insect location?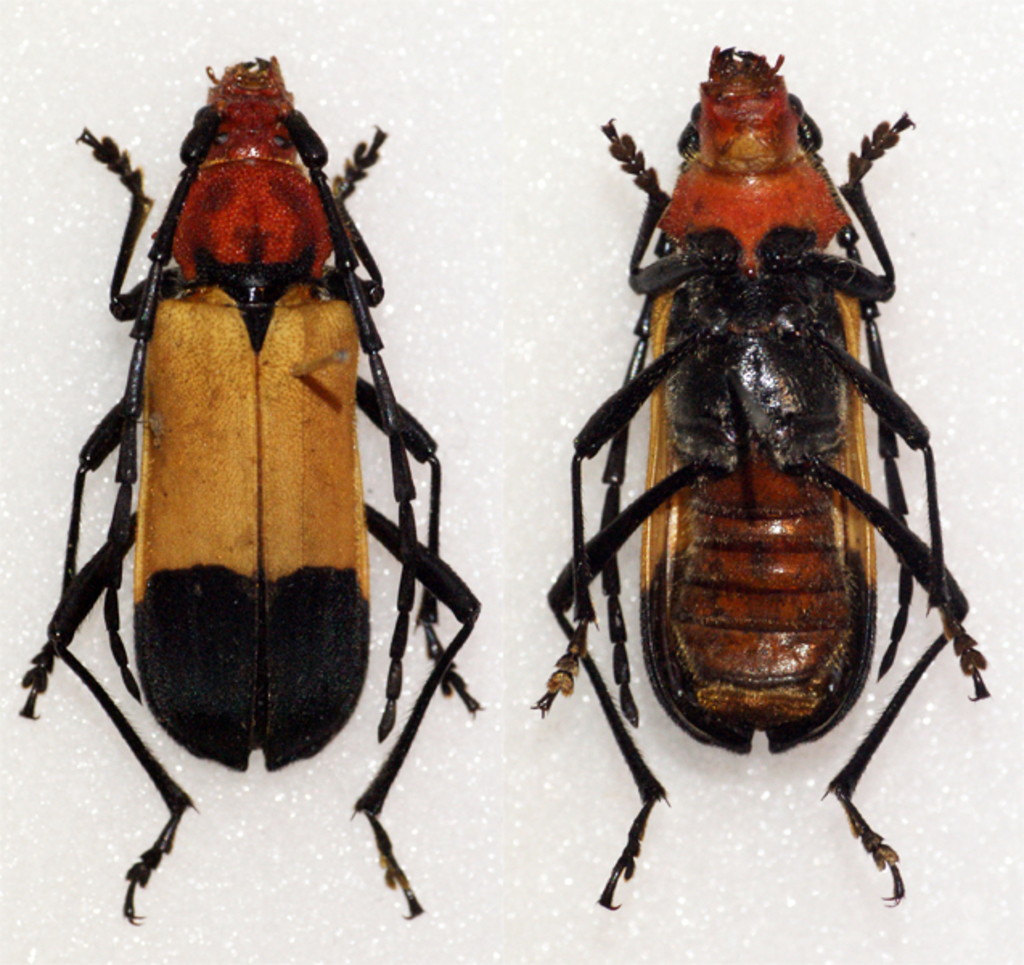
crop(13, 53, 485, 926)
